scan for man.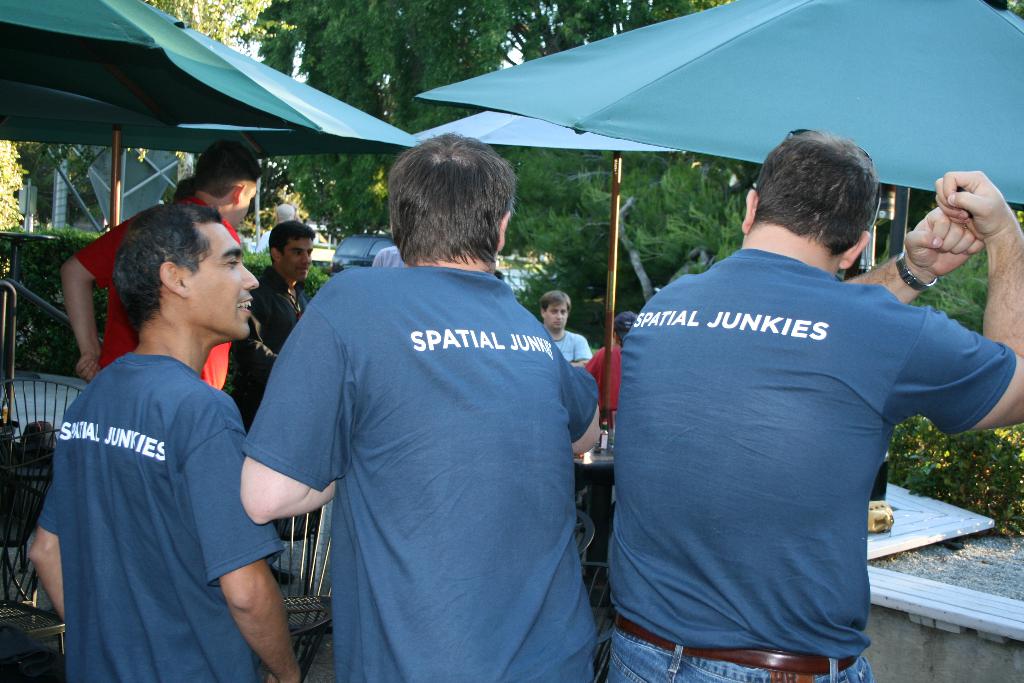
Scan result: l=607, t=119, r=1023, b=682.
